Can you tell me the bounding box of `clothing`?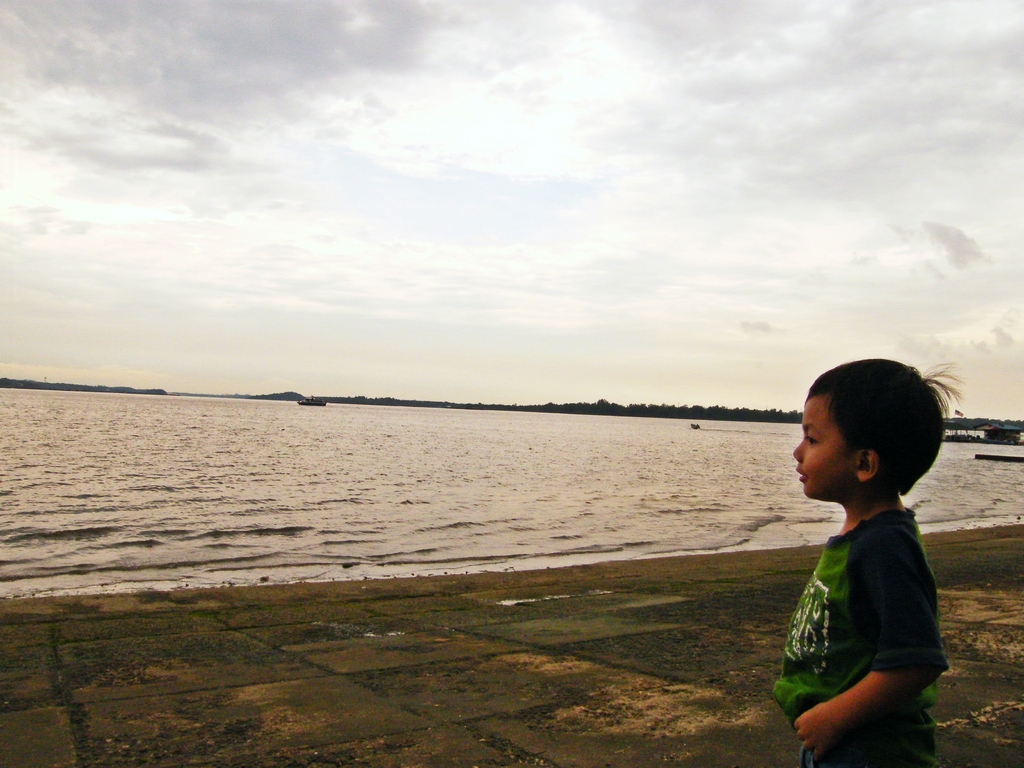
777/462/953/737.
